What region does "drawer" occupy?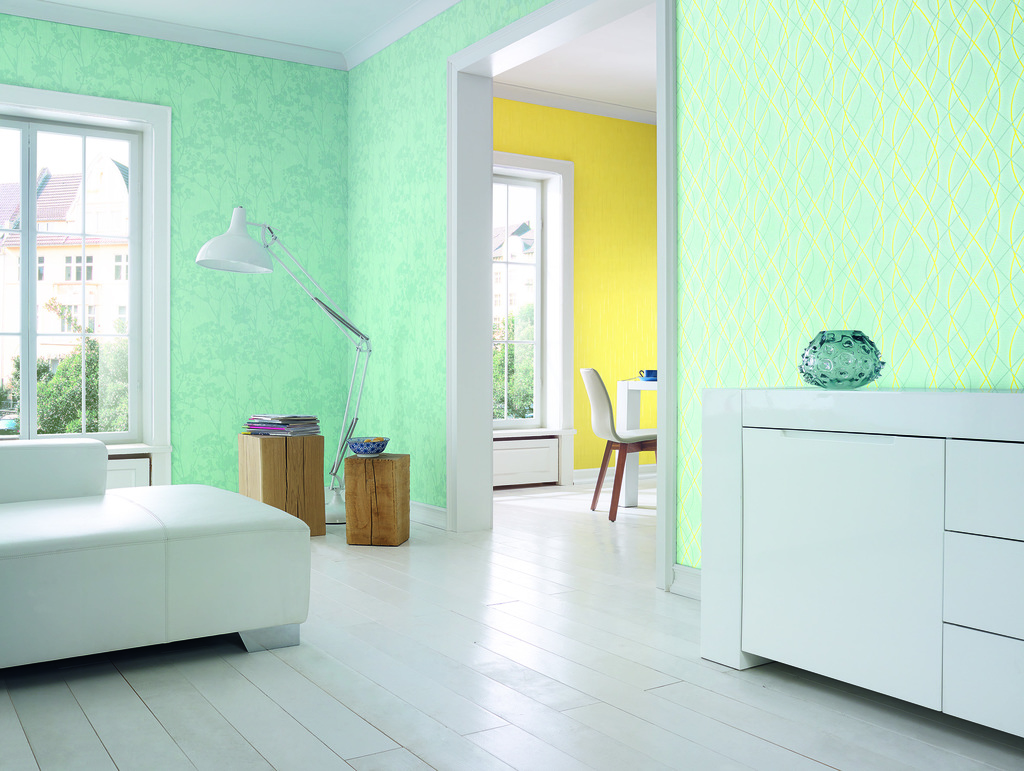
<box>491,444,550,473</box>.
